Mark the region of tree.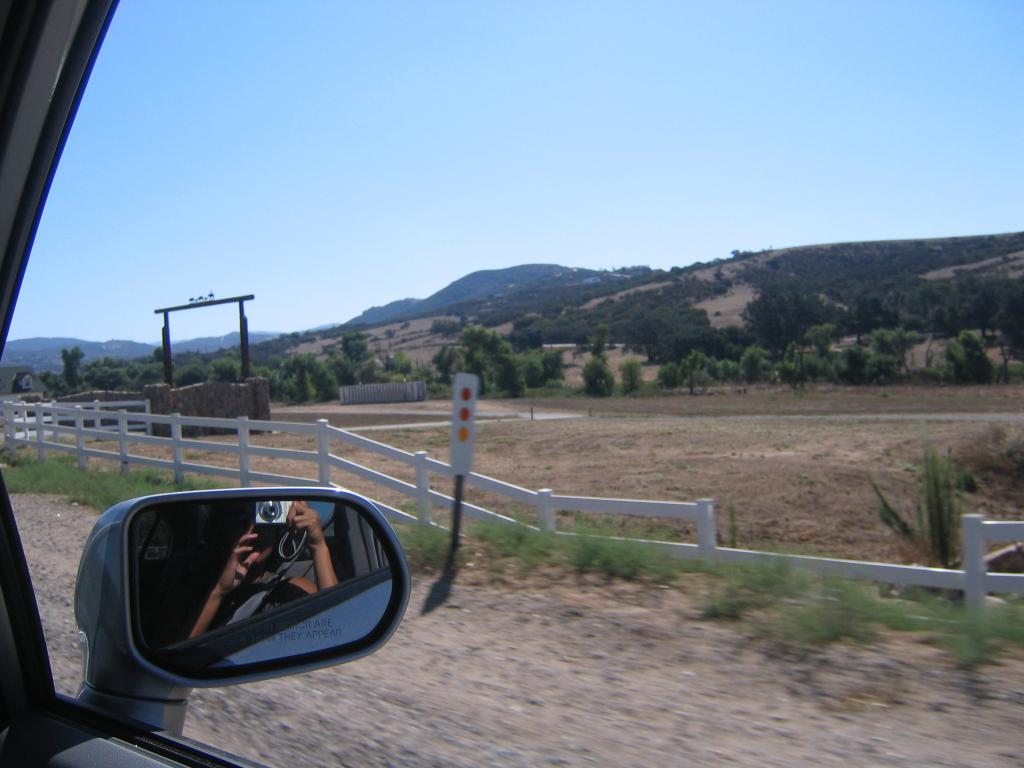
Region: (x1=169, y1=348, x2=244, y2=378).
